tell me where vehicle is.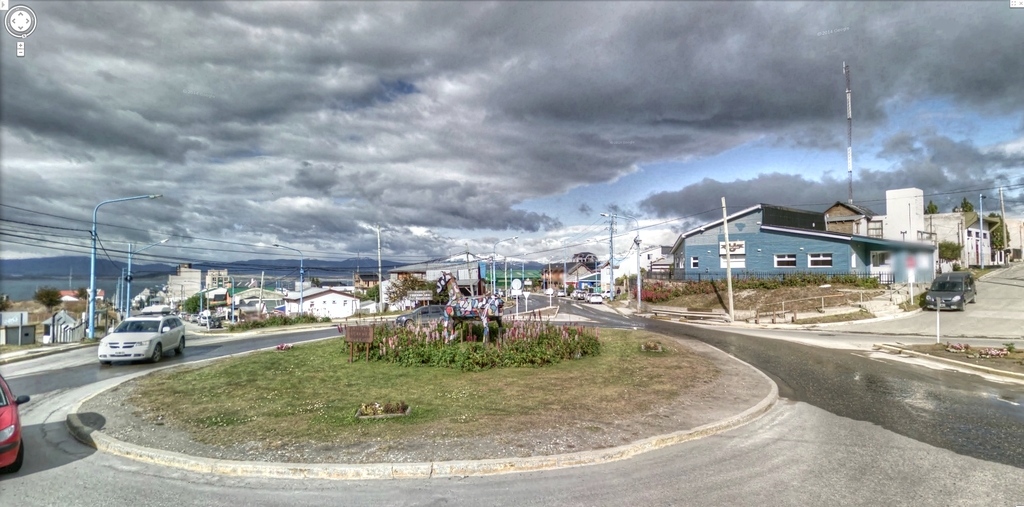
vehicle is at [left=1, top=374, right=31, bottom=478].
